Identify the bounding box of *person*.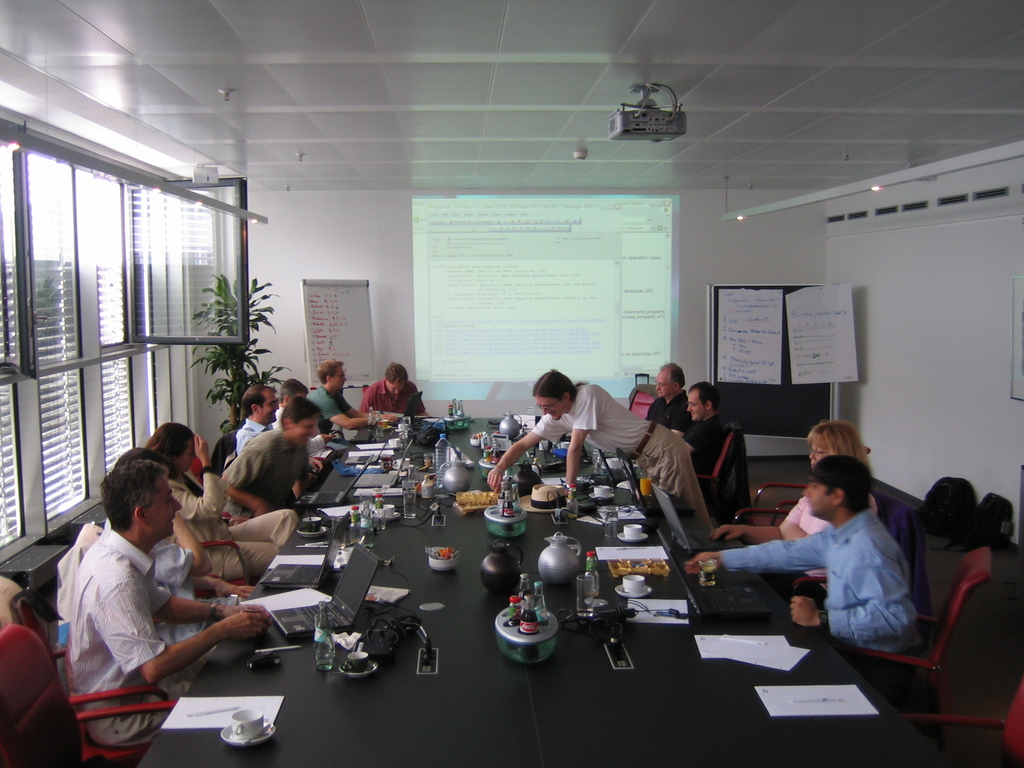
pyautogui.locateOnScreen(648, 365, 685, 438).
